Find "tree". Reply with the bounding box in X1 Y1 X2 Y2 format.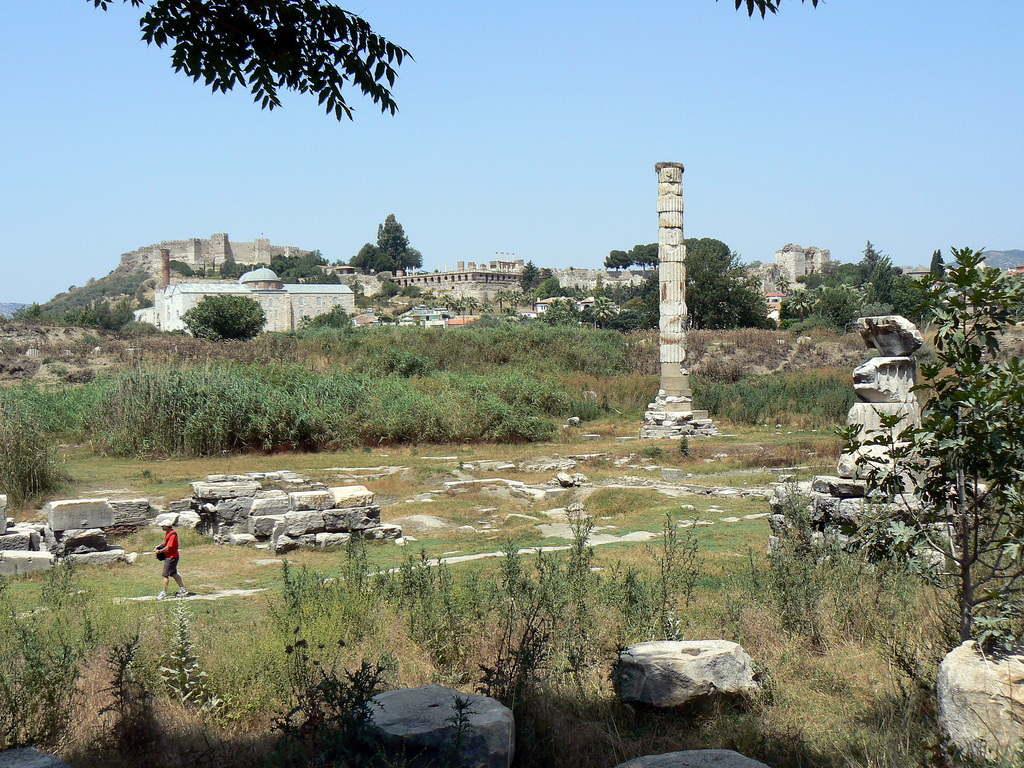
361 218 423 273.
